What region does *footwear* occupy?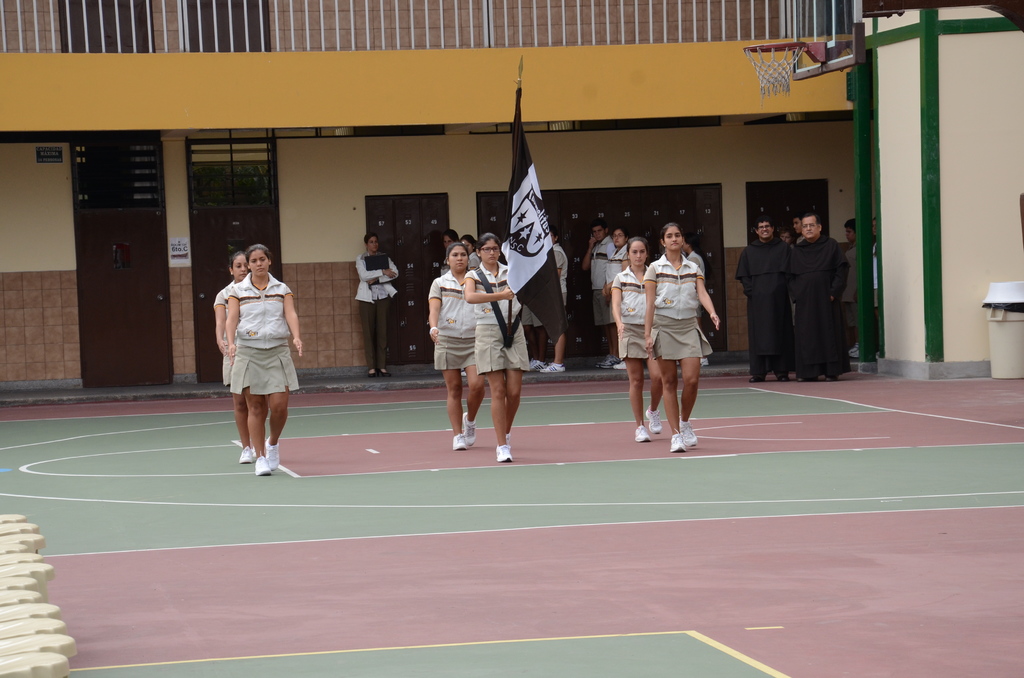
BBox(825, 376, 833, 380).
